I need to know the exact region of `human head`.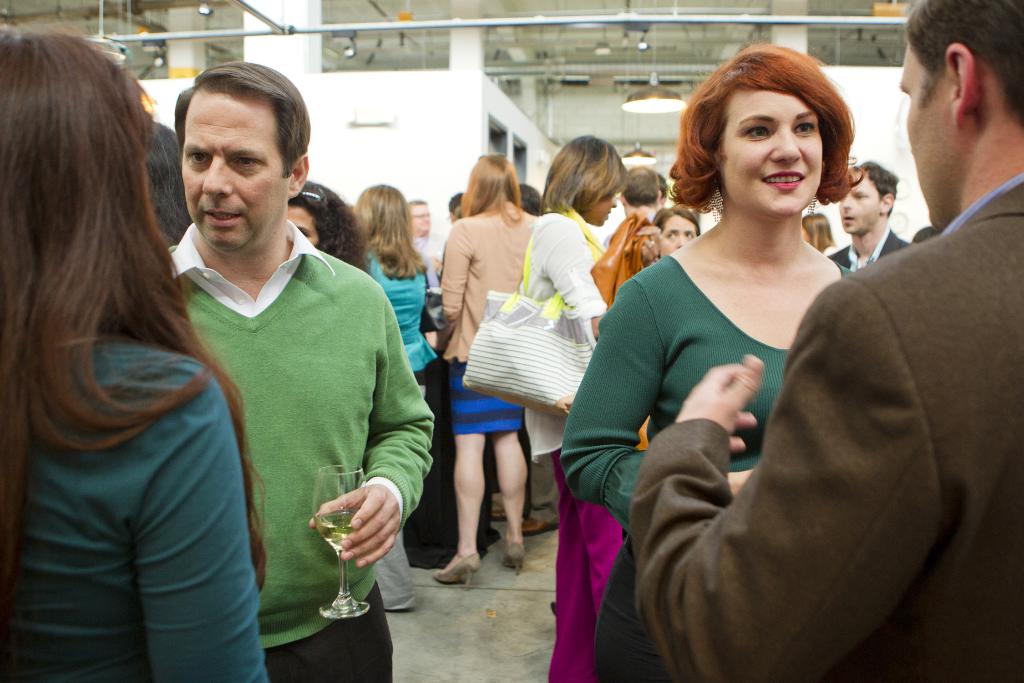
Region: (284, 185, 350, 255).
